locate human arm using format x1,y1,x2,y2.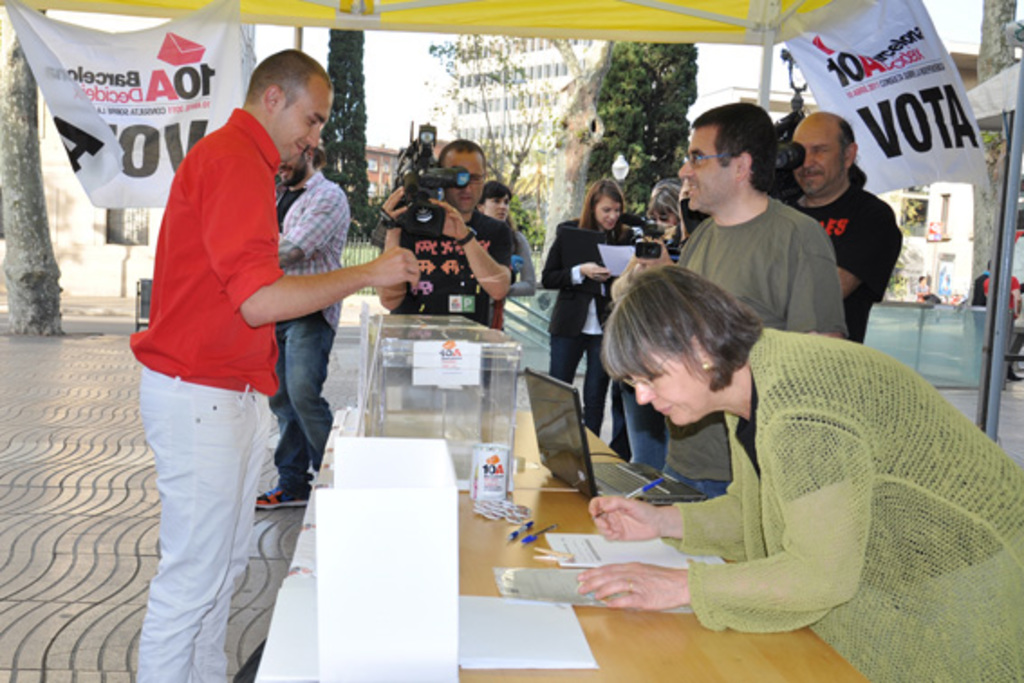
540,222,609,289.
